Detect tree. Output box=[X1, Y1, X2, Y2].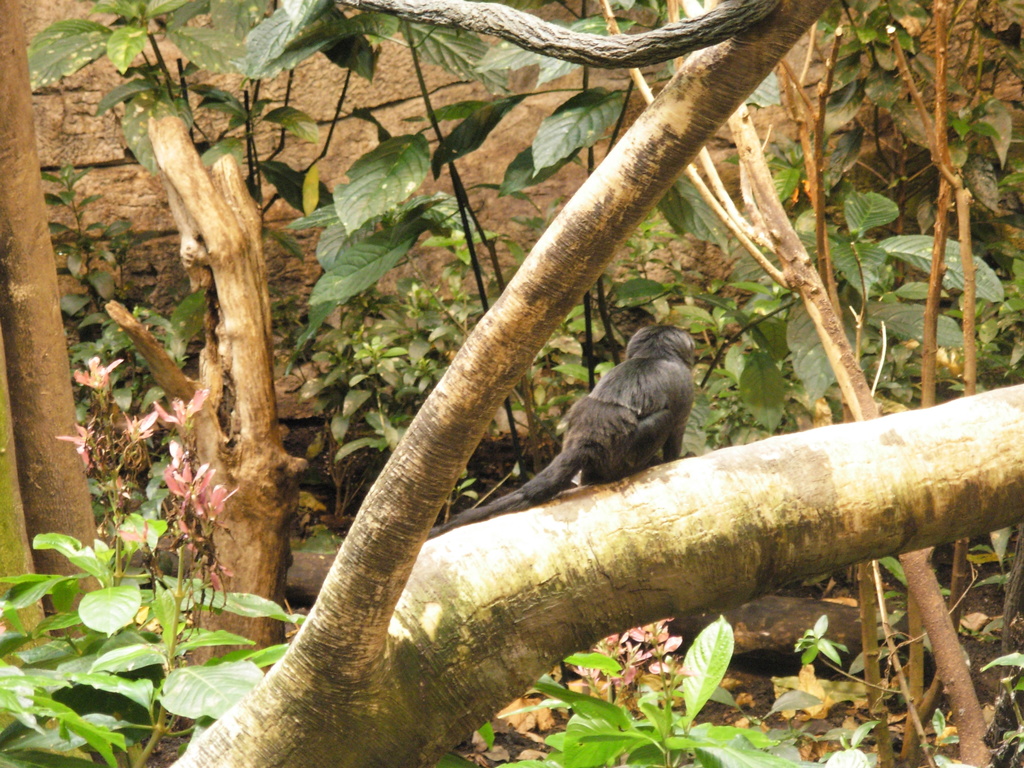
box=[28, 7, 972, 739].
